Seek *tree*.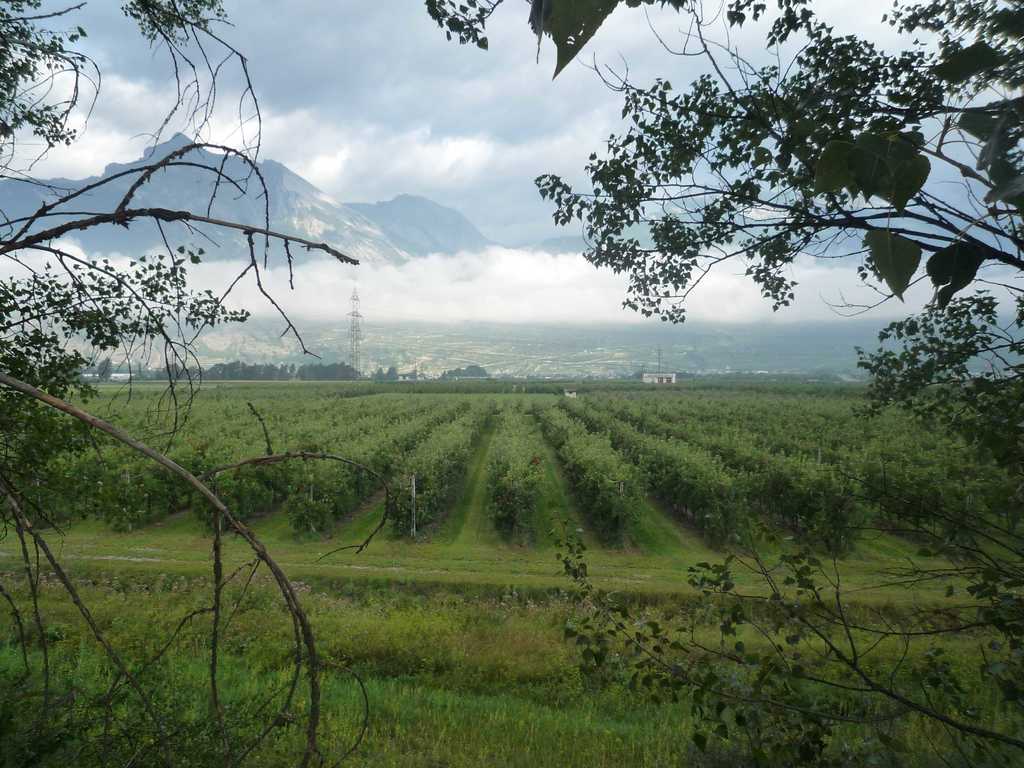
bbox=[97, 352, 111, 384].
